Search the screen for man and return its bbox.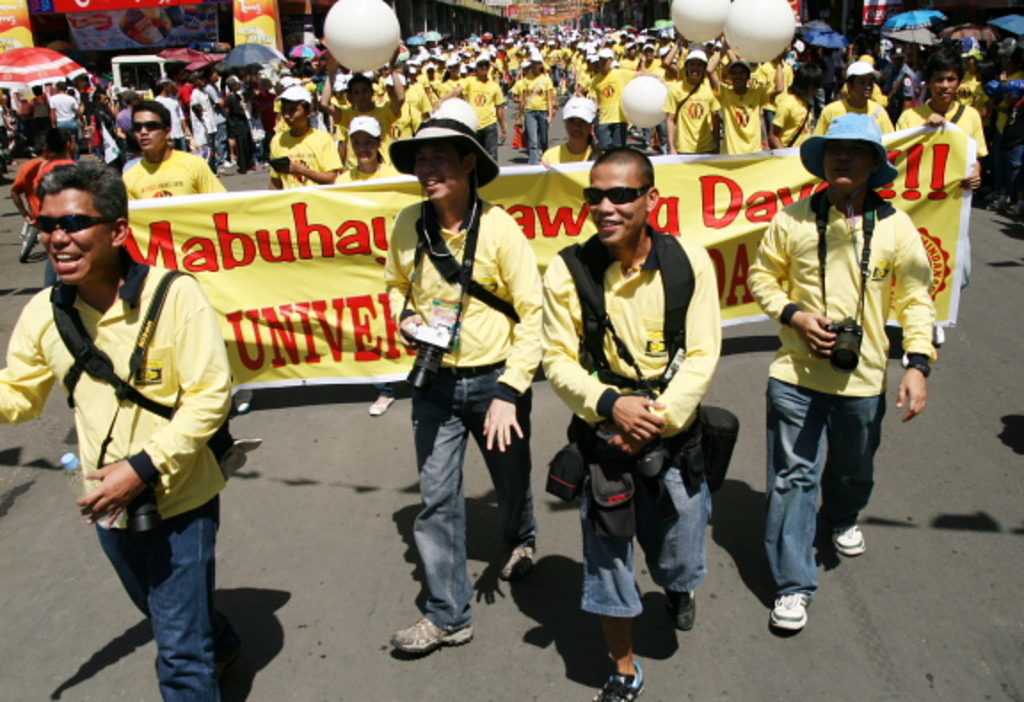
Found: x1=539 y1=137 x2=732 y2=700.
